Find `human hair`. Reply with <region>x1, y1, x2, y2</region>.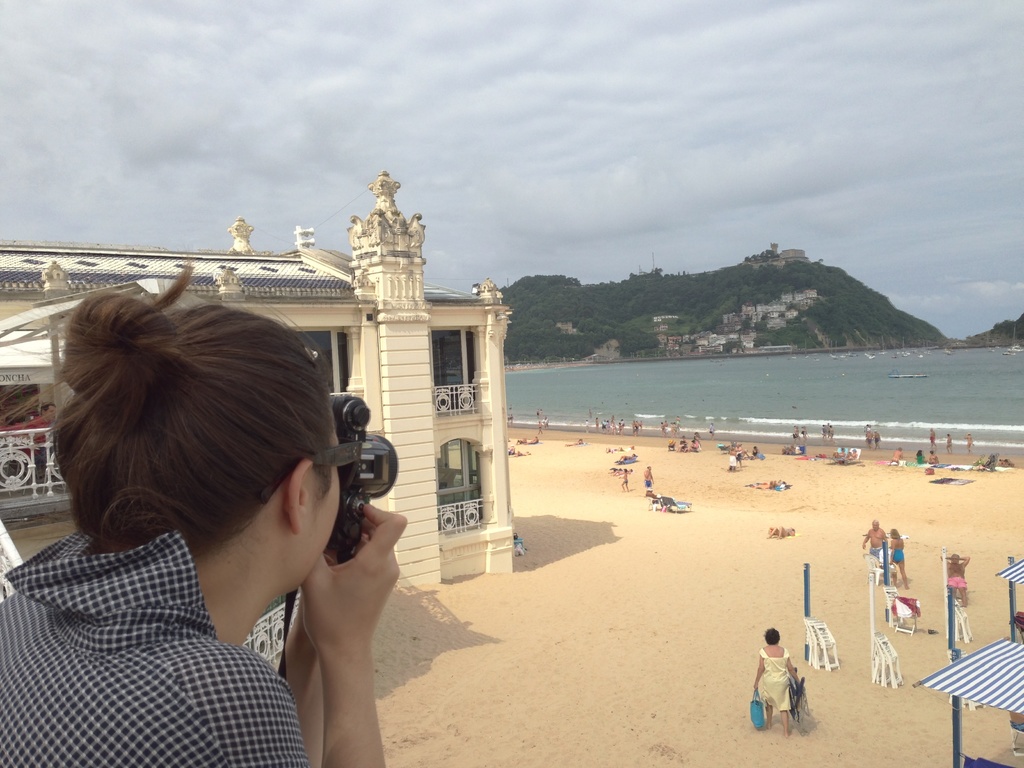
<region>41, 305, 377, 595</region>.
